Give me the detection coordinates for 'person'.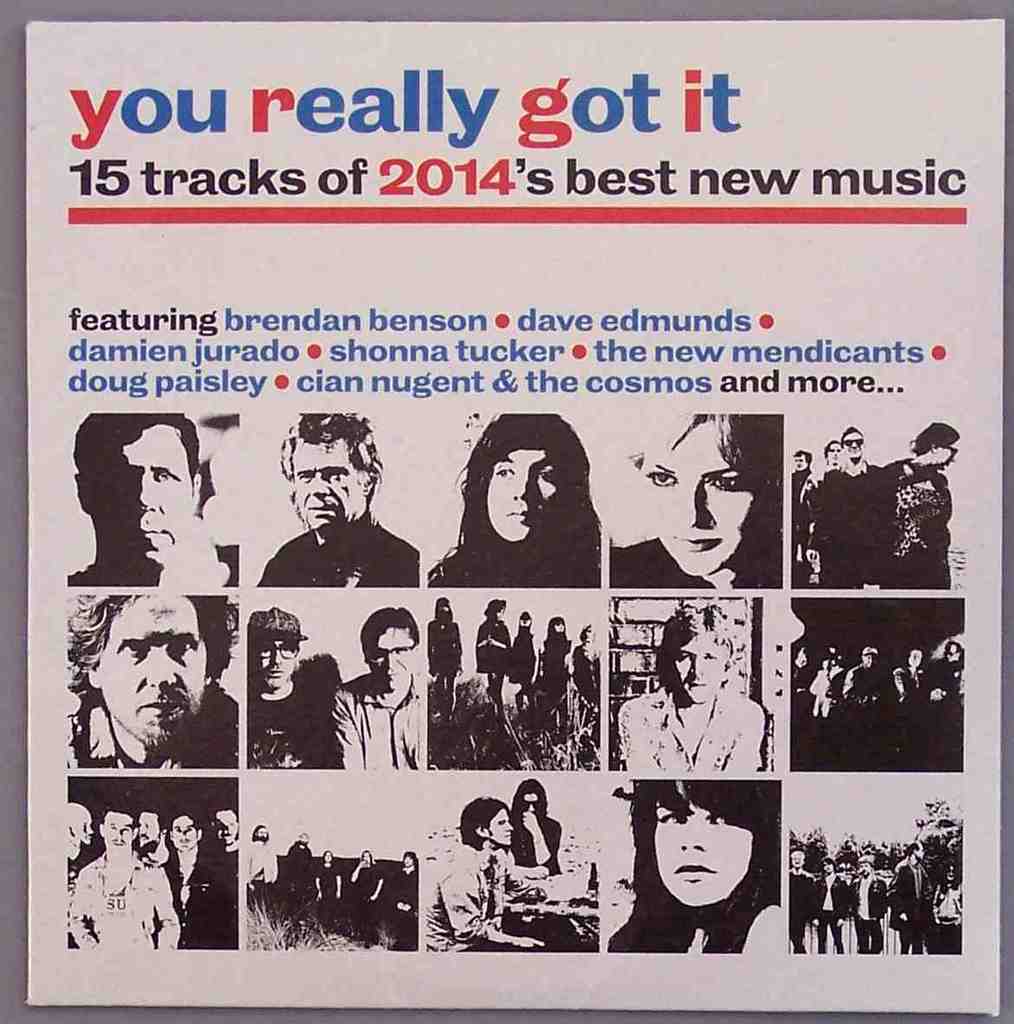
[318, 847, 341, 923].
